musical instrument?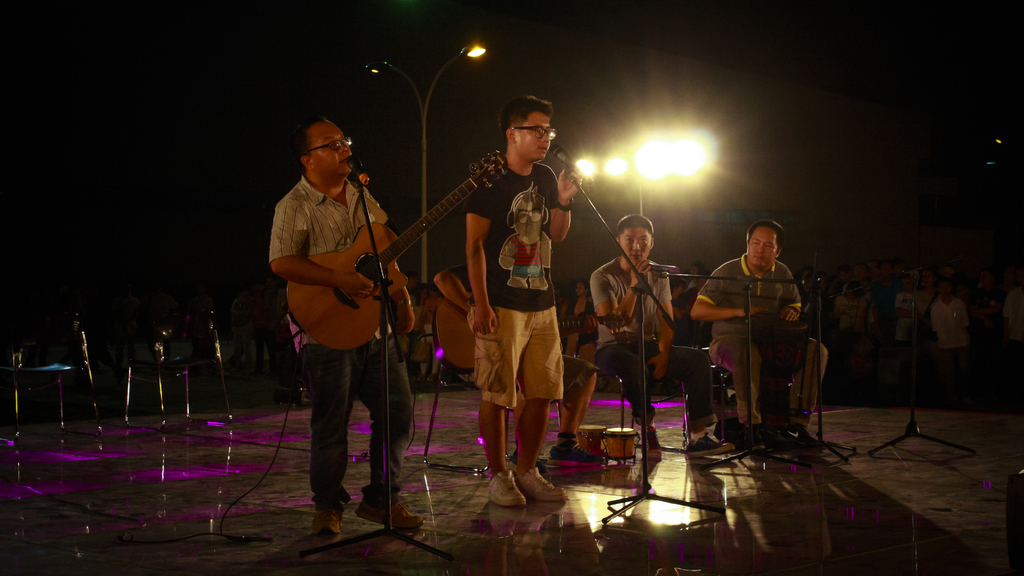
Rect(434, 303, 600, 369)
